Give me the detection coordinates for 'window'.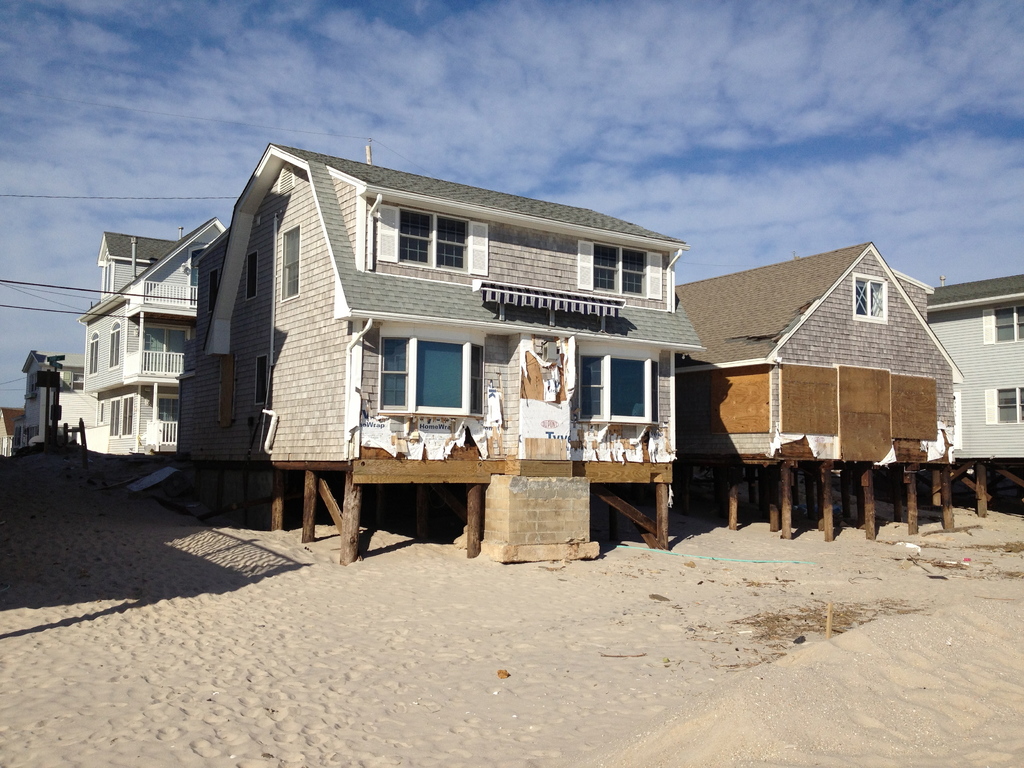
l=107, t=321, r=120, b=369.
